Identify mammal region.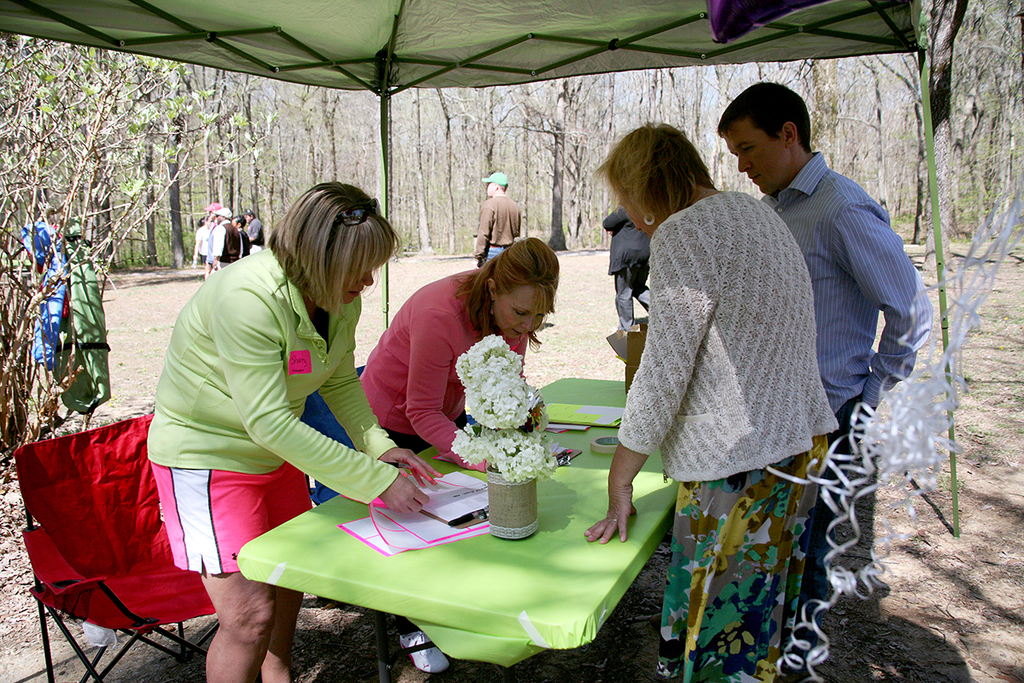
Region: [x1=141, y1=181, x2=443, y2=682].
